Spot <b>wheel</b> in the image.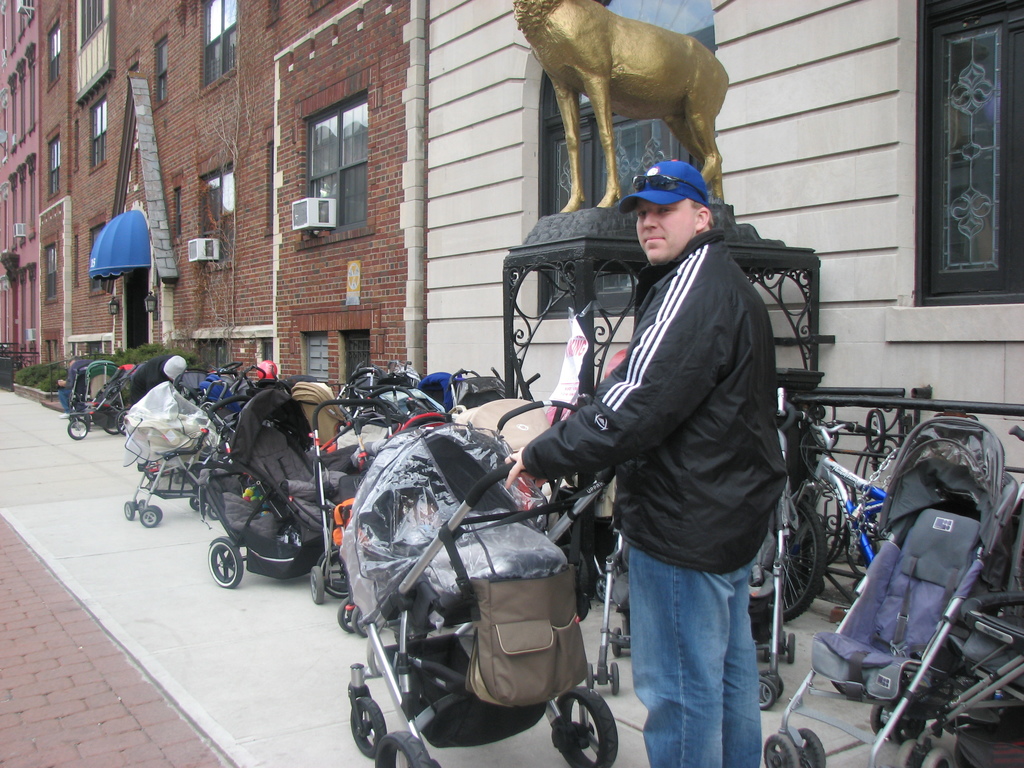
<b>wheel</b> found at 337:600:354:633.
